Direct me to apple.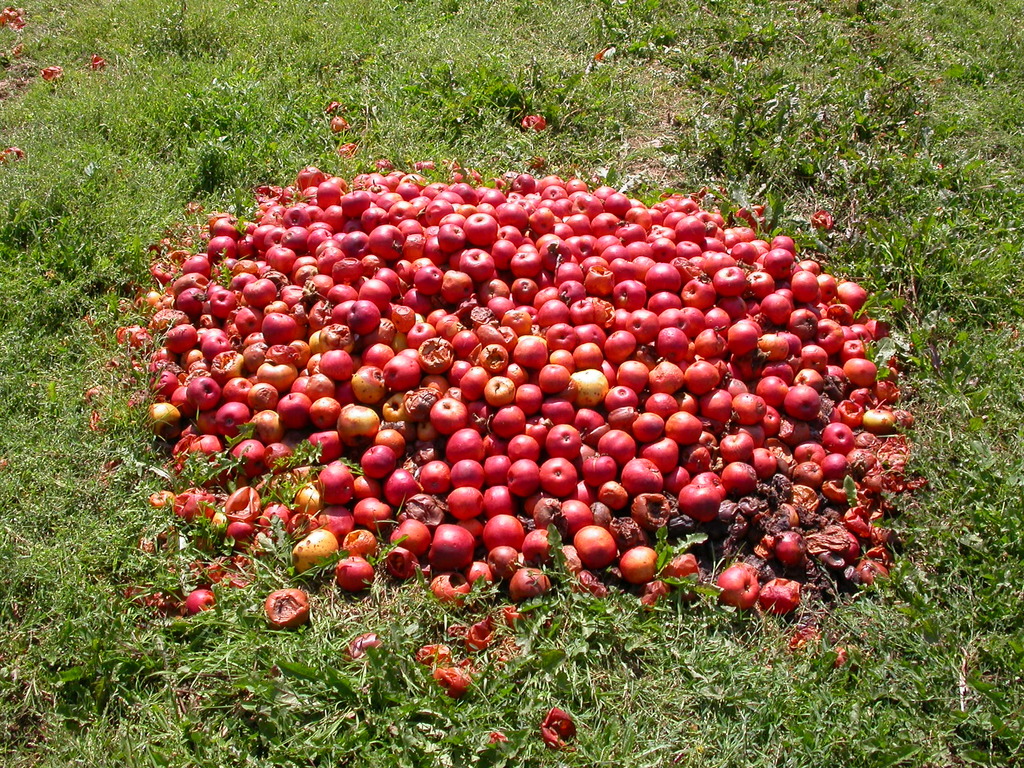
Direction: l=524, t=114, r=549, b=131.
